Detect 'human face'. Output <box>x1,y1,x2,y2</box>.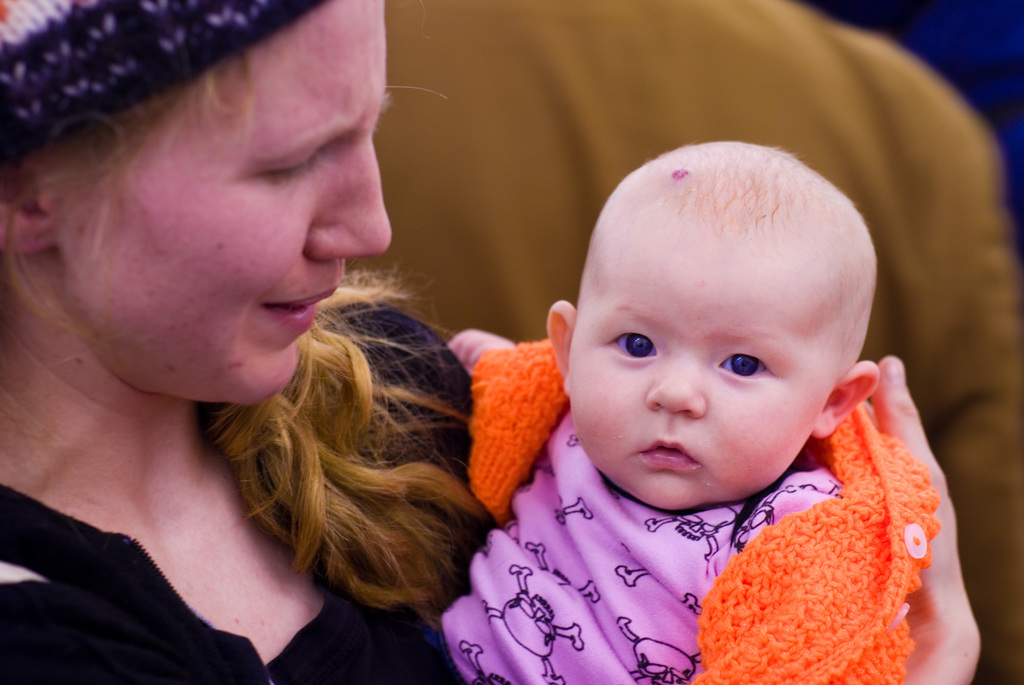
<box>47,0,388,405</box>.
